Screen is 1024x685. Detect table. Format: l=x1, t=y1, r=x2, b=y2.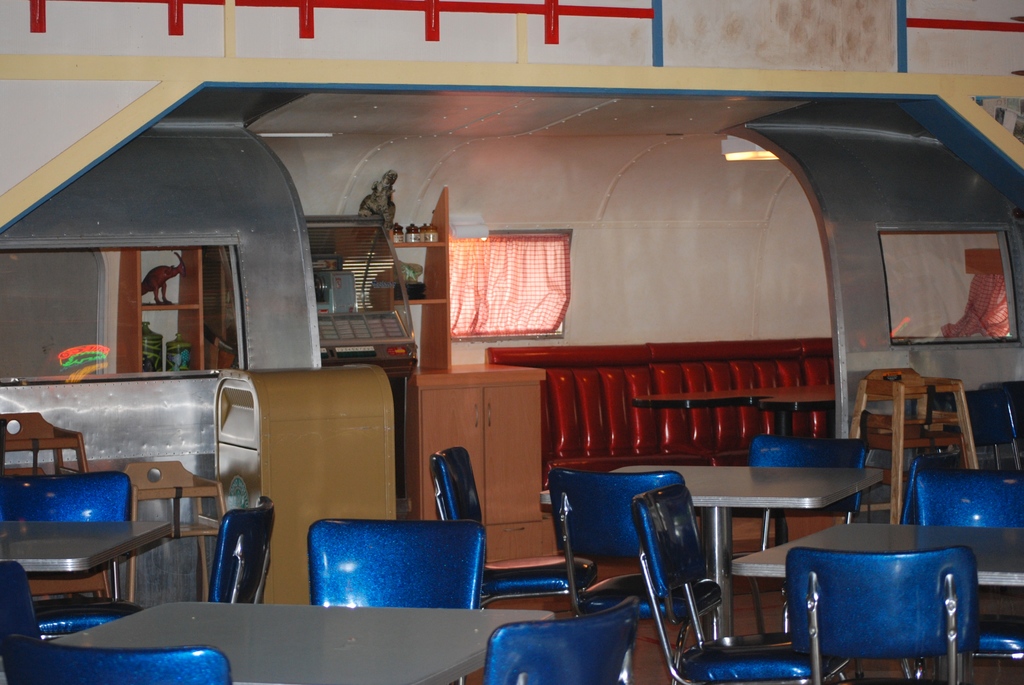
l=48, t=601, r=556, b=684.
